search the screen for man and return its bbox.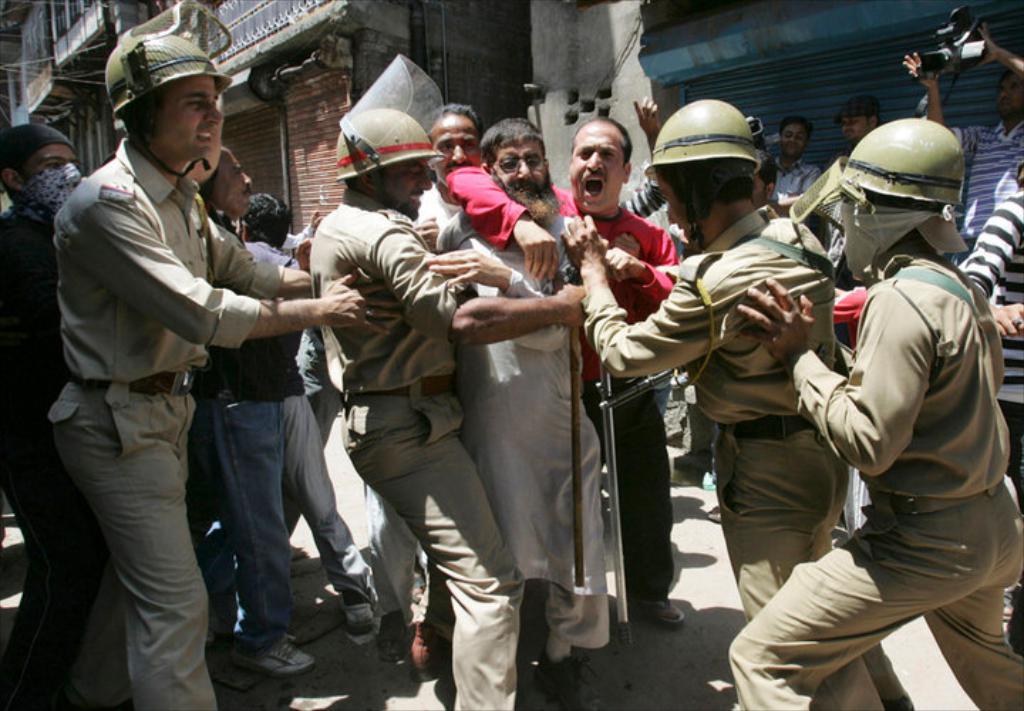
Found: l=562, t=90, r=909, b=710.
